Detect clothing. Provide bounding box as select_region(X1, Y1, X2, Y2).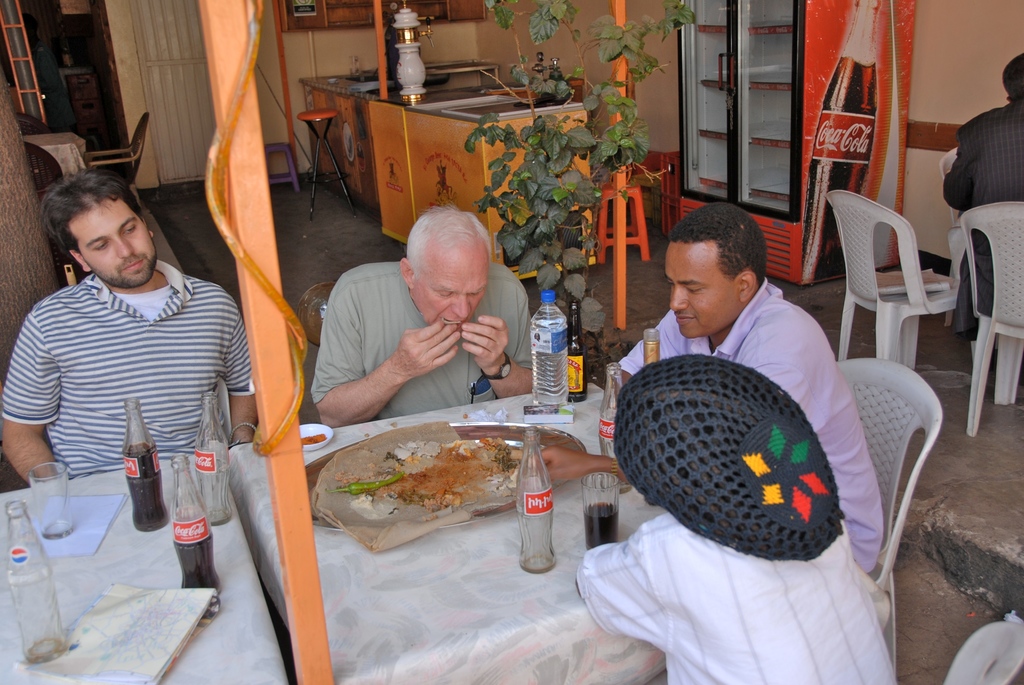
select_region(311, 265, 533, 420).
